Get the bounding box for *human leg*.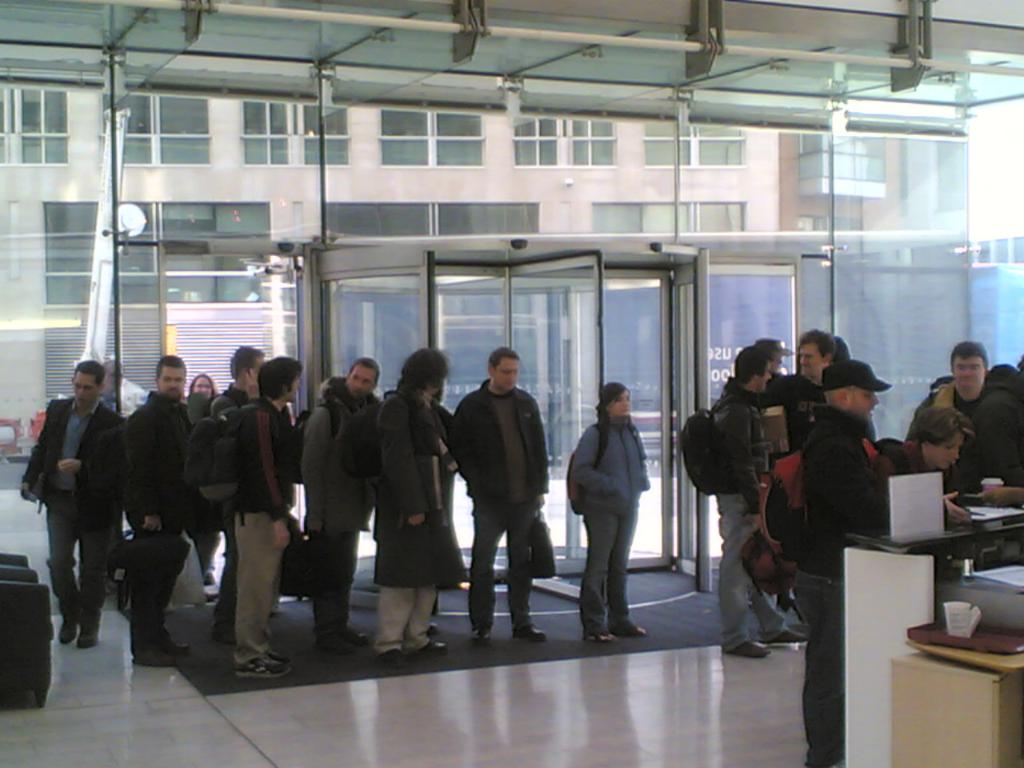
{"x1": 44, "y1": 486, "x2": 113, "y2": 648}.
